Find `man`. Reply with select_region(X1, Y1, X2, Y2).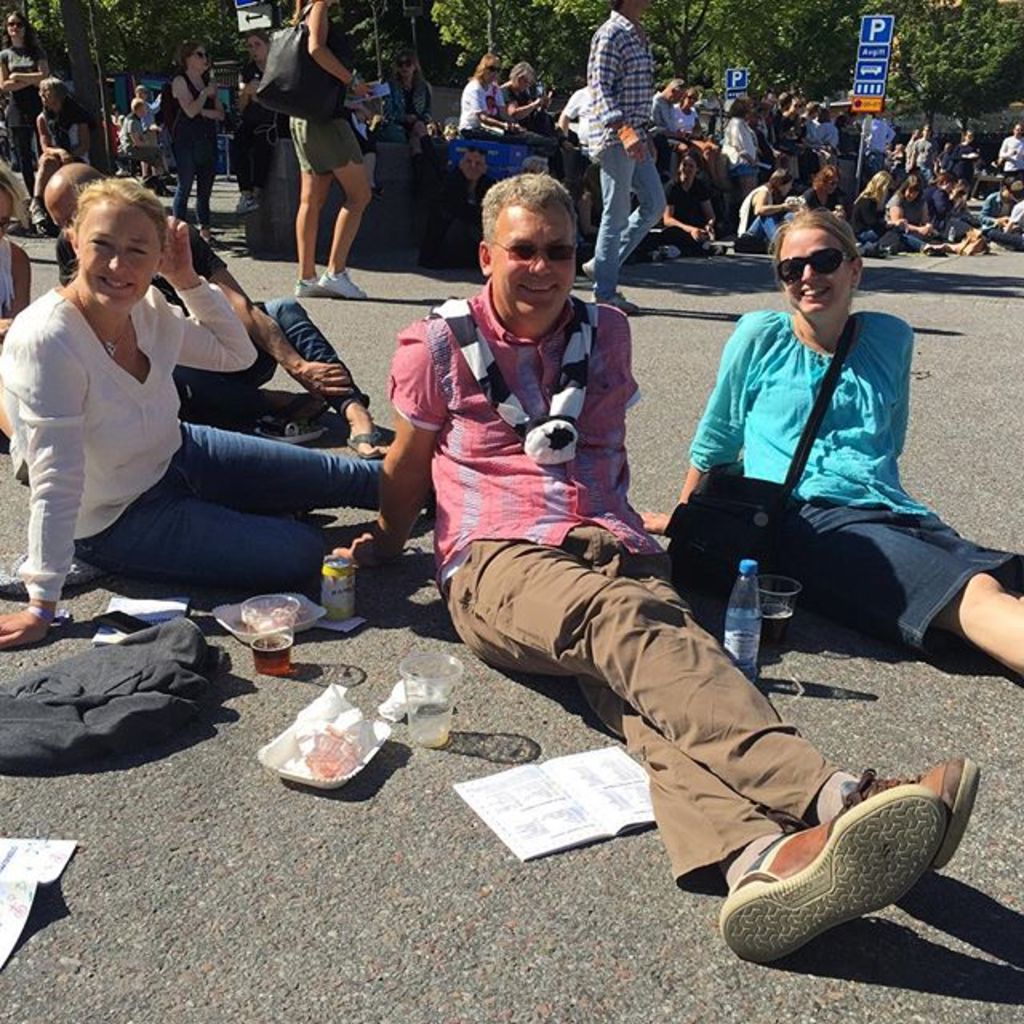
select_region(802, 98, 822, 176).
